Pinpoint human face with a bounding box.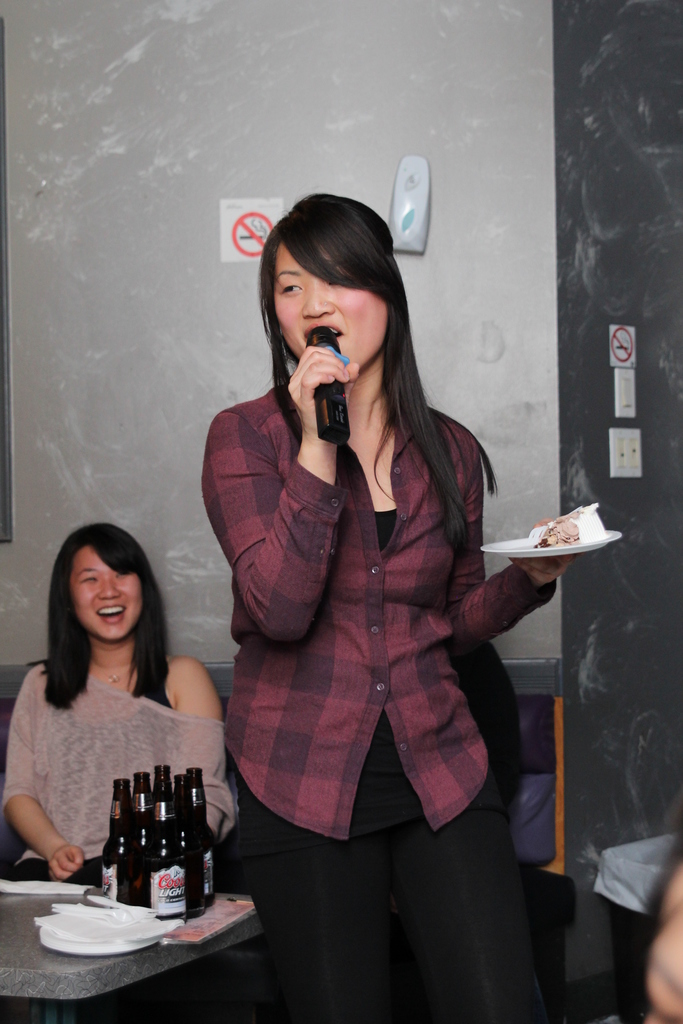
region(64, 554, 141, 636).
